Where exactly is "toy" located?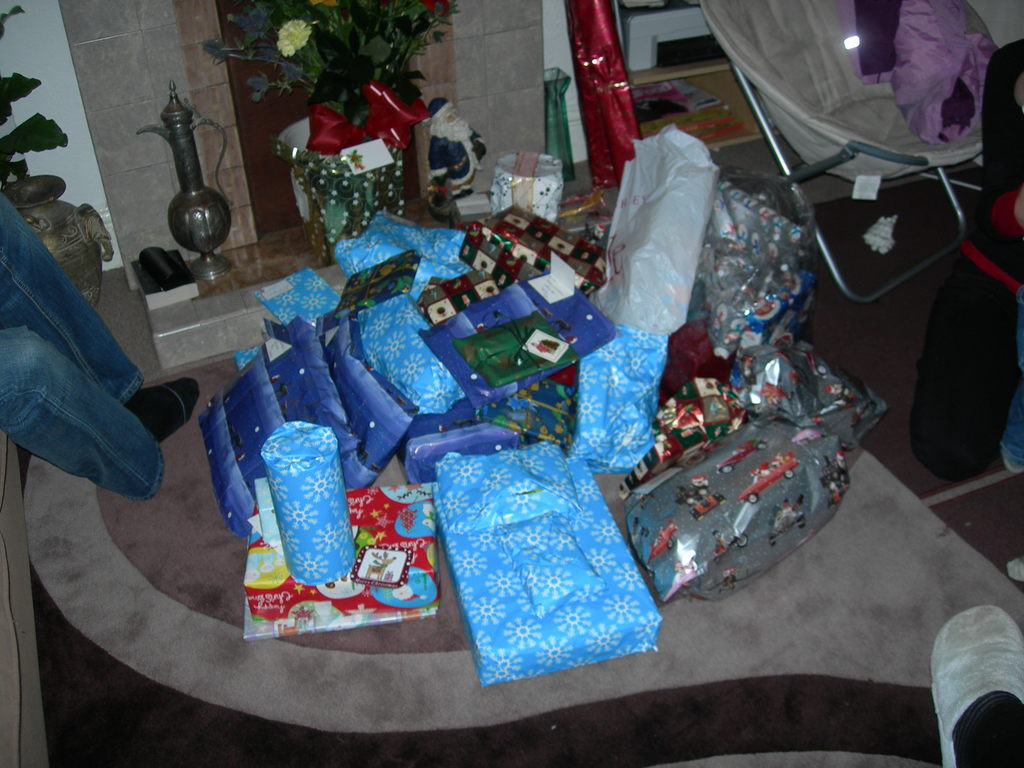
Its bounding box is x1=413 y1=95 x2=483 y2=205.
